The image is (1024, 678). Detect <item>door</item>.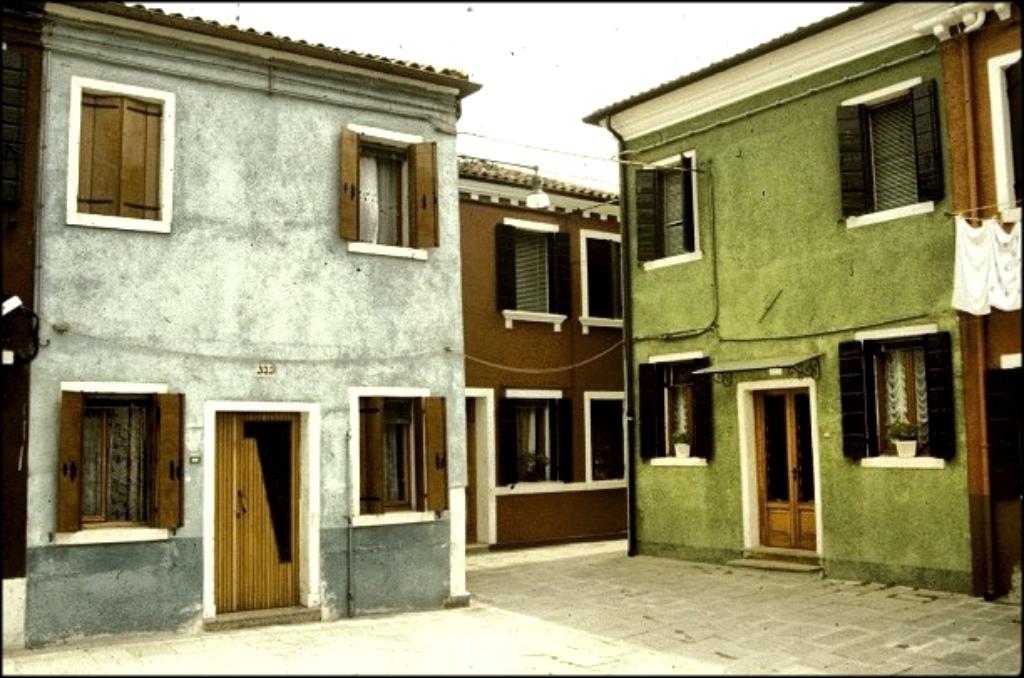
Detection: (x1=219, y1=405, x2=306, y2=618).
